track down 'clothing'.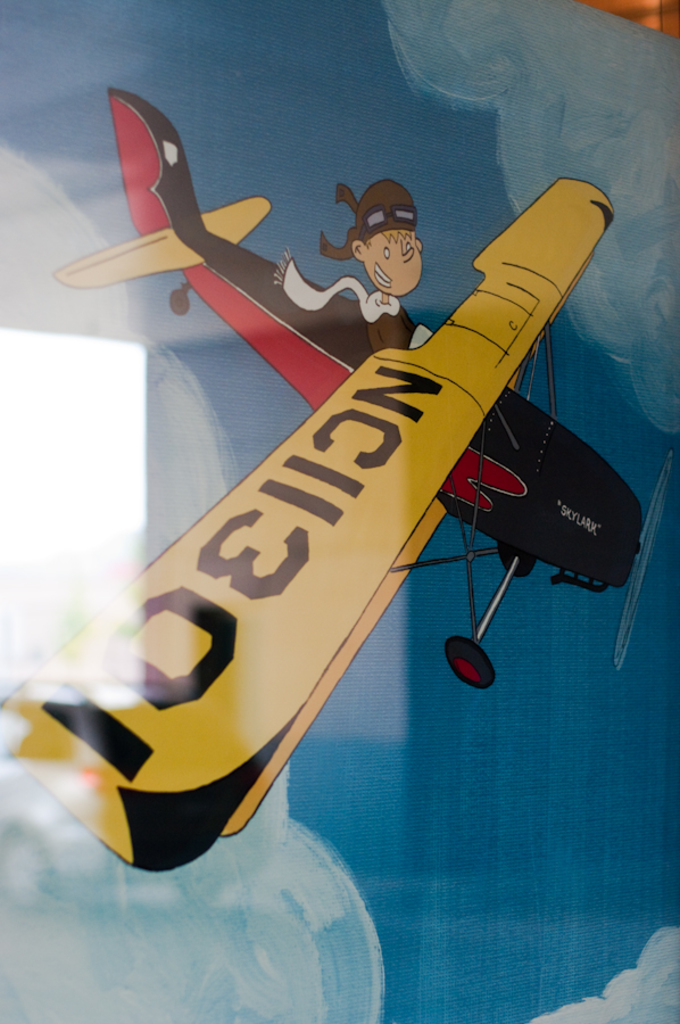
Tracked to {"left": 273, "top": 243, "right": 415, "bottom": 353}.
